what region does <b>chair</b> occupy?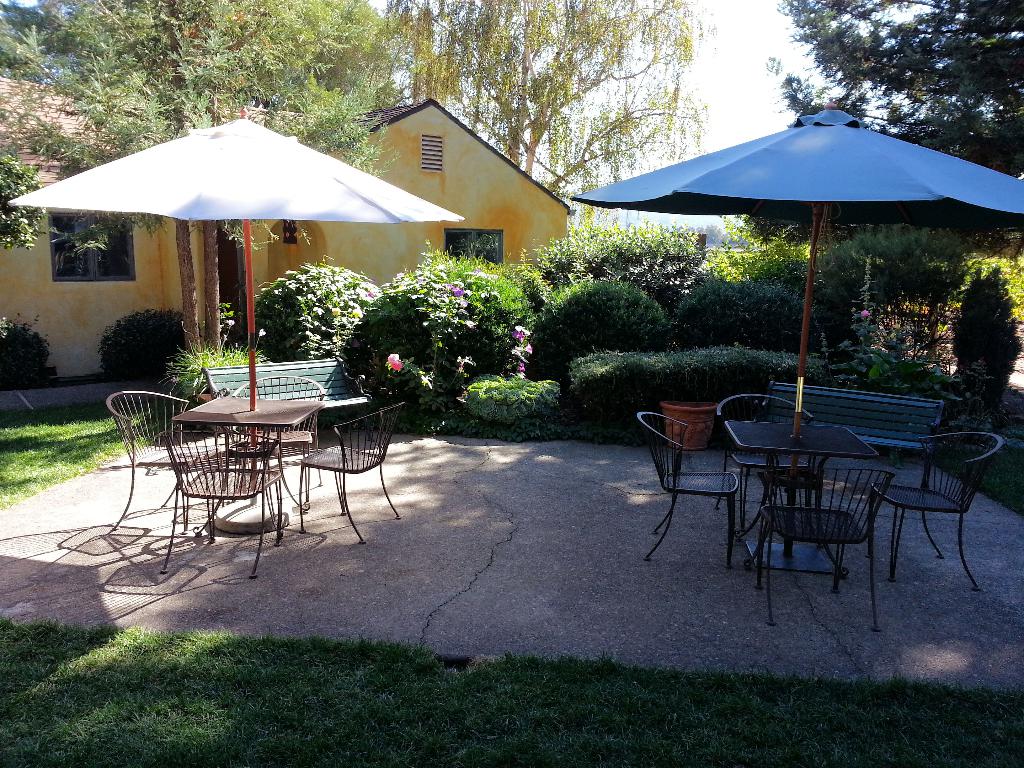
Rect(157, 422, 287, 580).
